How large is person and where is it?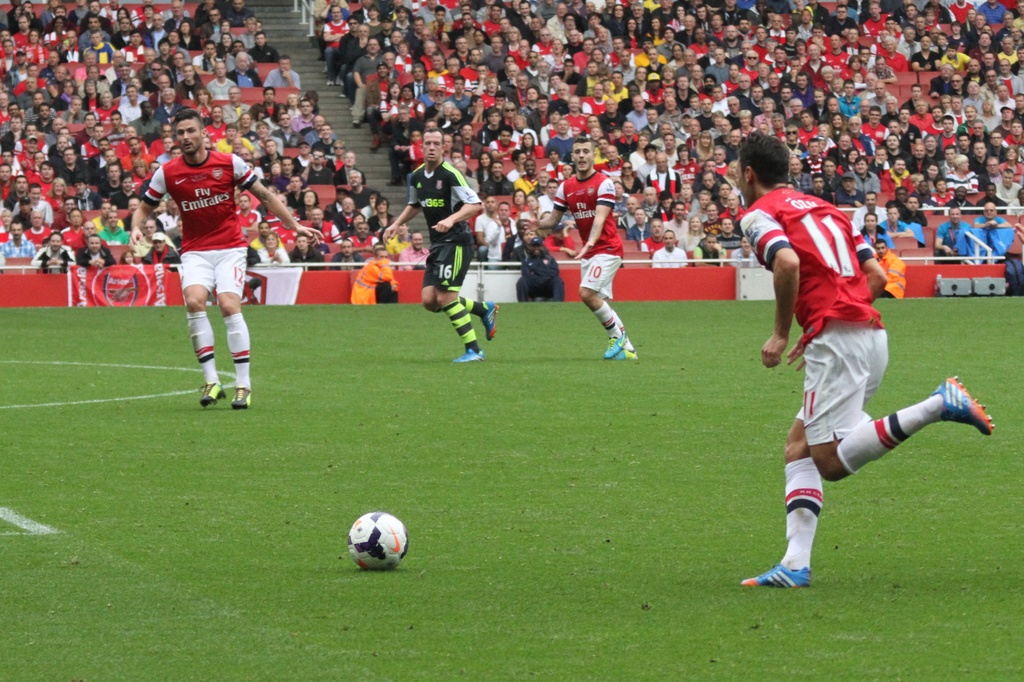
Bounding box: region(124, 103, 329, 417).
